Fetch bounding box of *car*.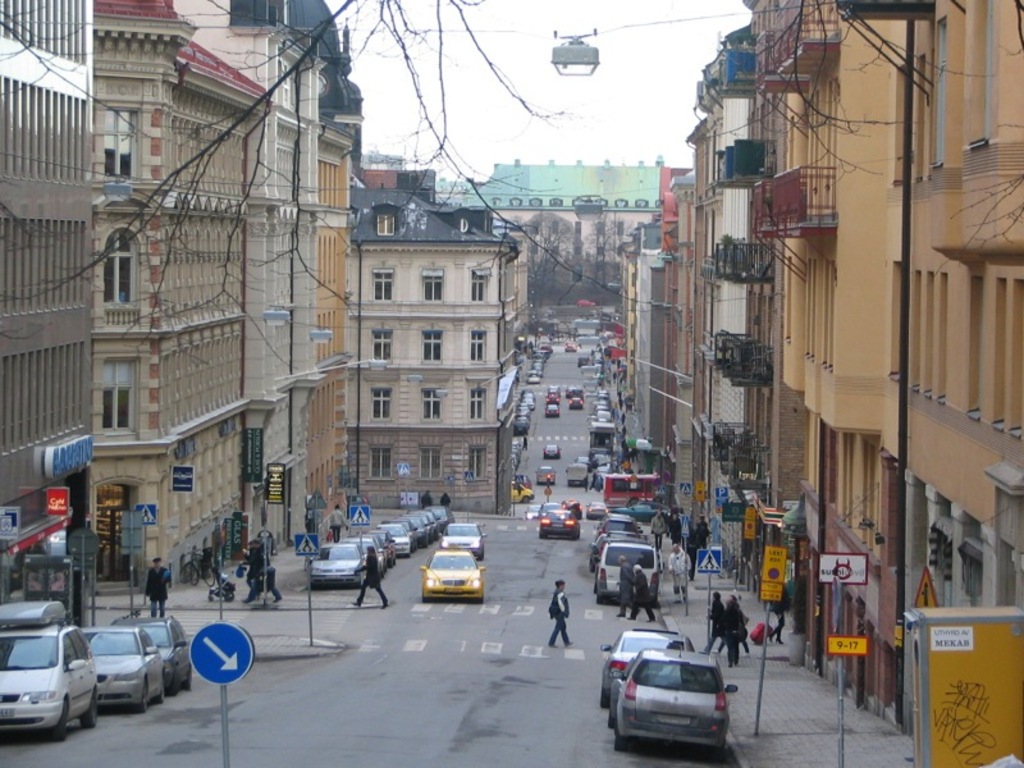
Bbox: 611/652/736/755.
